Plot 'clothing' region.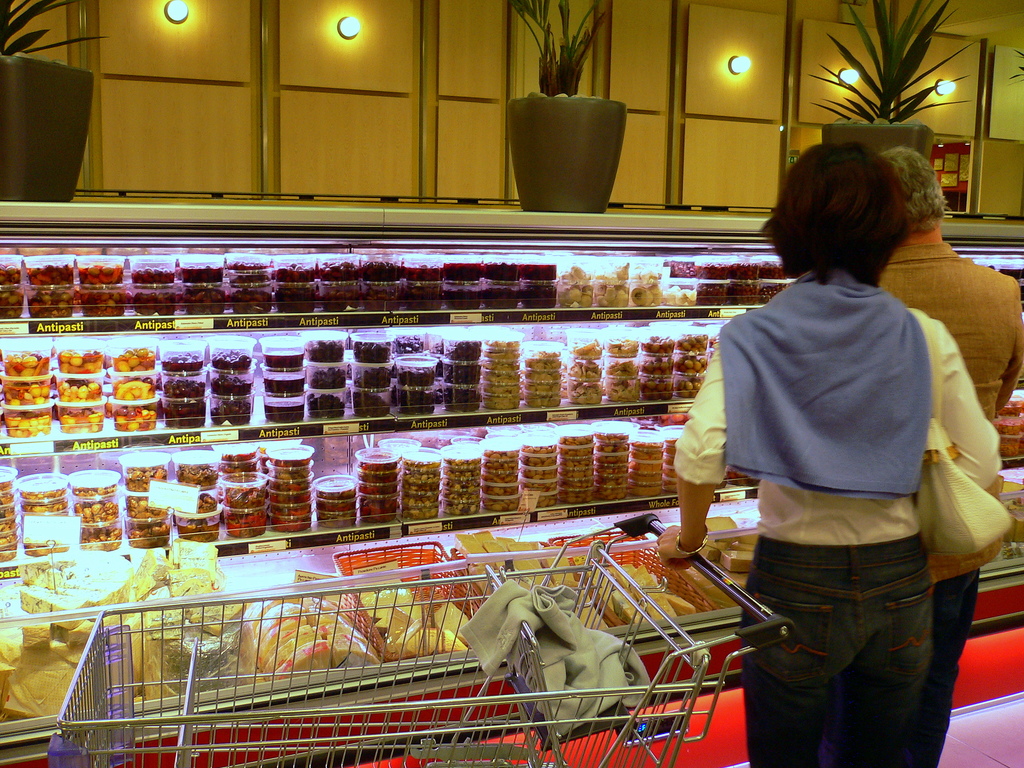
Plotted at [877,243,1023,767].
